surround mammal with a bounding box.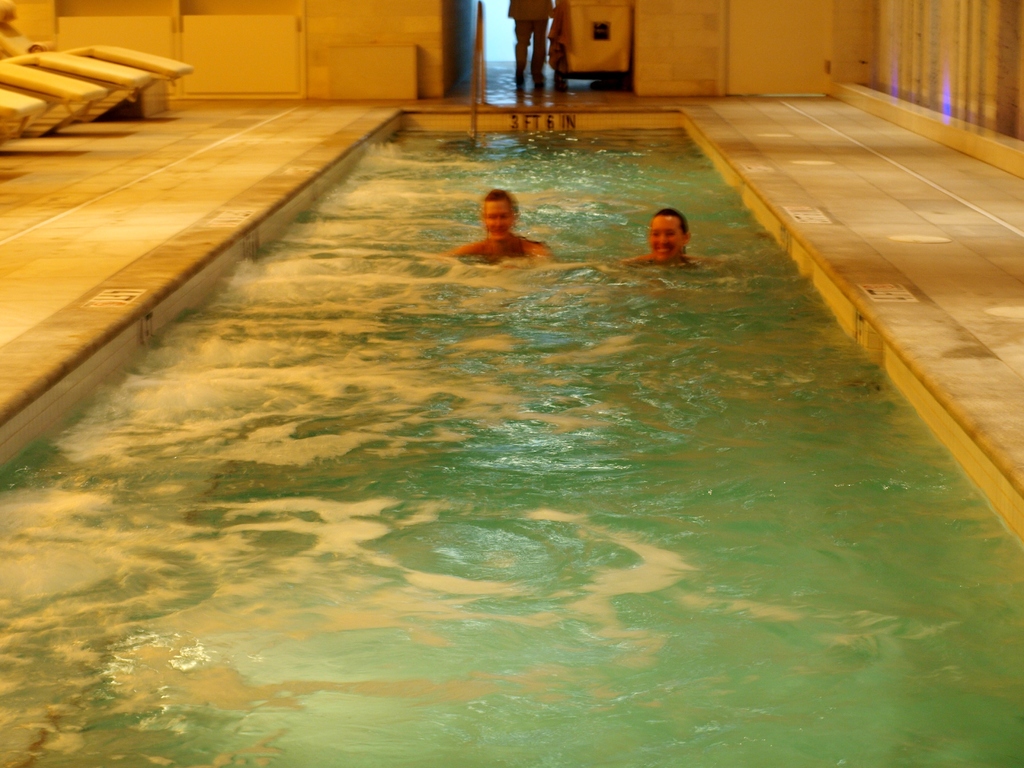
[623,207,716,270].
